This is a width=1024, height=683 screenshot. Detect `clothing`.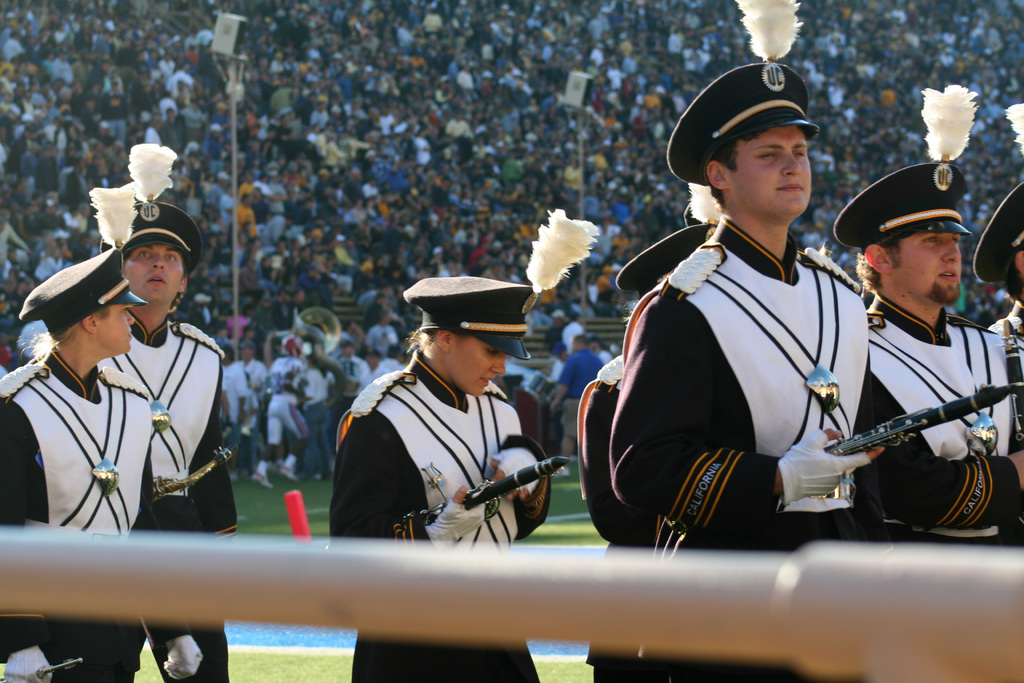
[x1=576, y1=354, x2=653, y2=680].
